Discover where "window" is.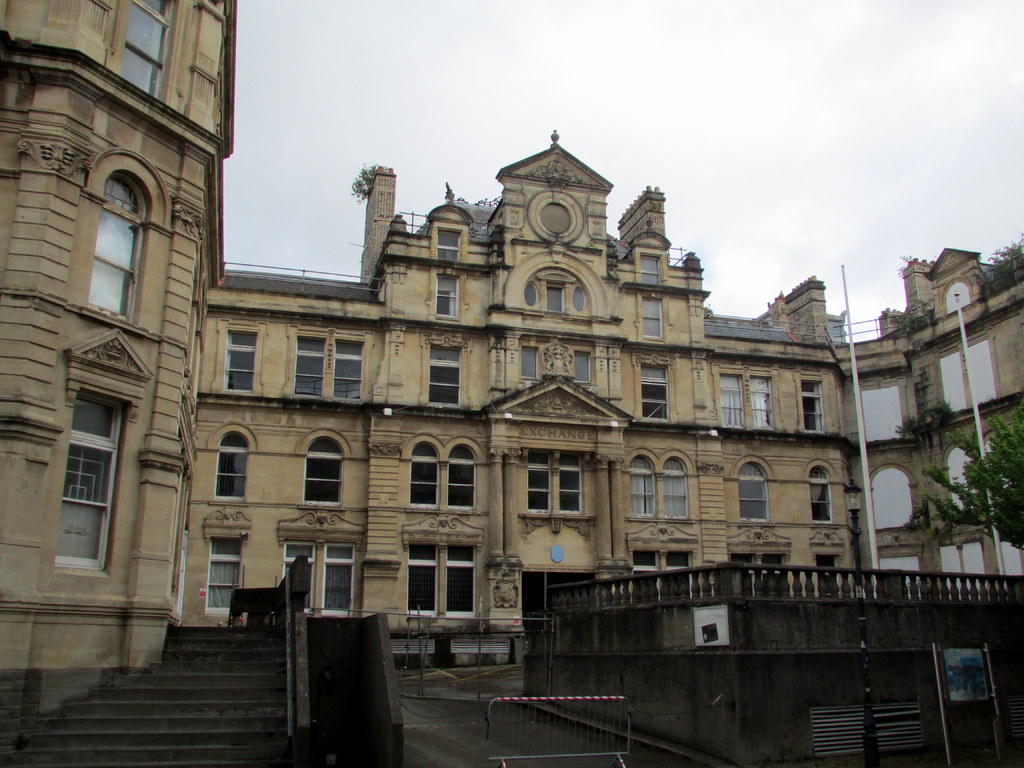
Discovered at rect(751, 378, 778, 426).
